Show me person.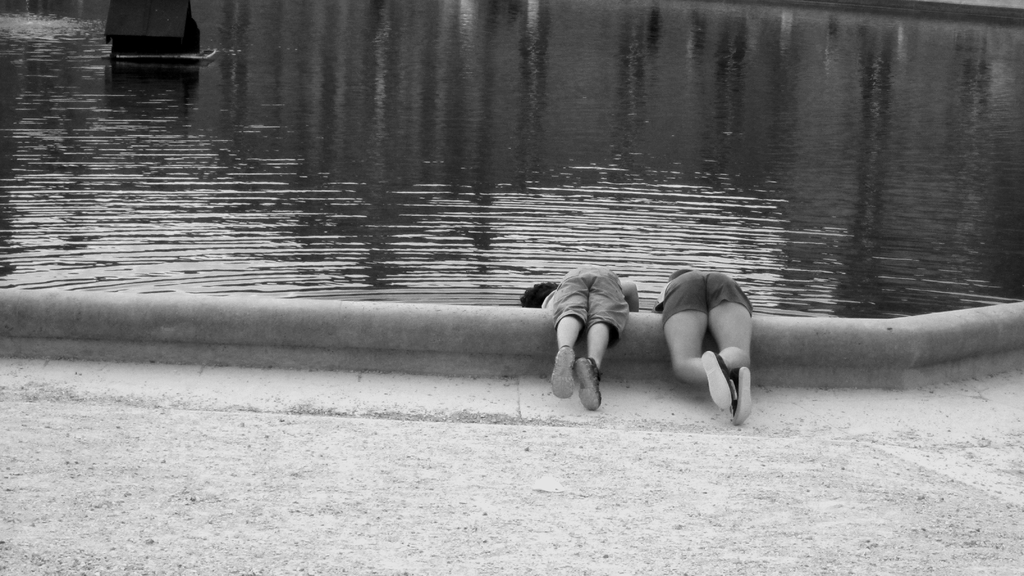
person is here: (653,257,756,426).
